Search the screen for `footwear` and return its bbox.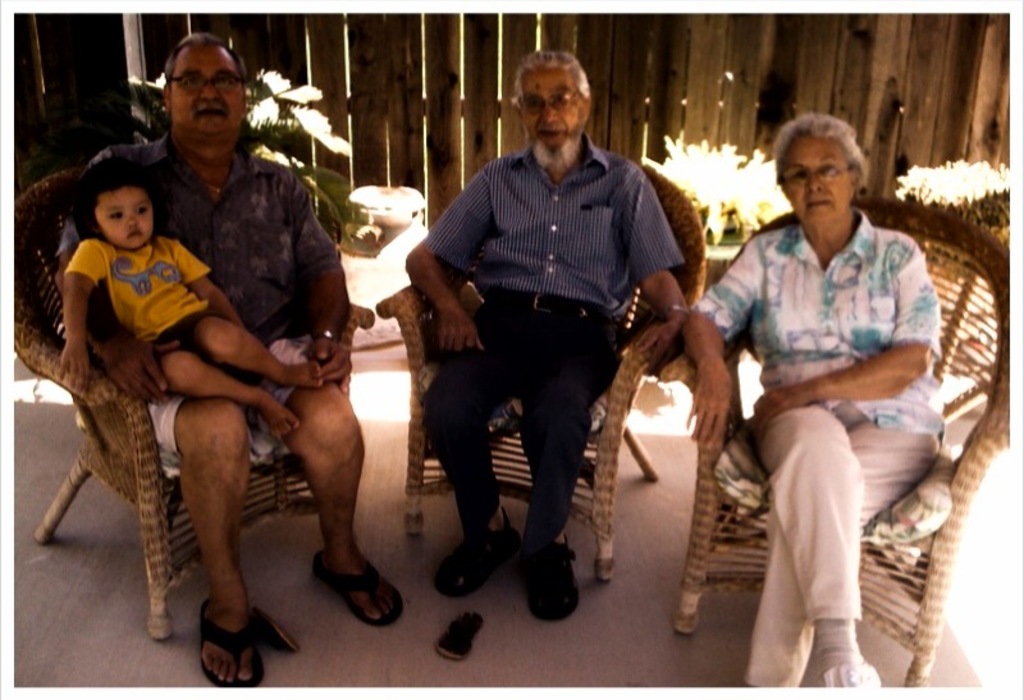
Found: box(429, 508, 526, 601).
